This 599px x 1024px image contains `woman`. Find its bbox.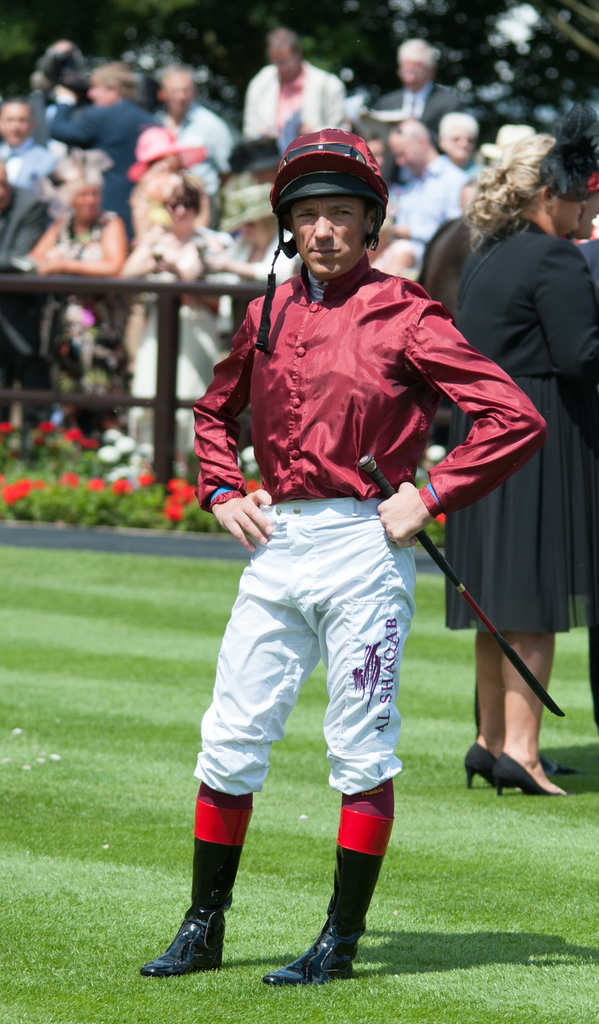
select_region(49, 68, 170, 227).
